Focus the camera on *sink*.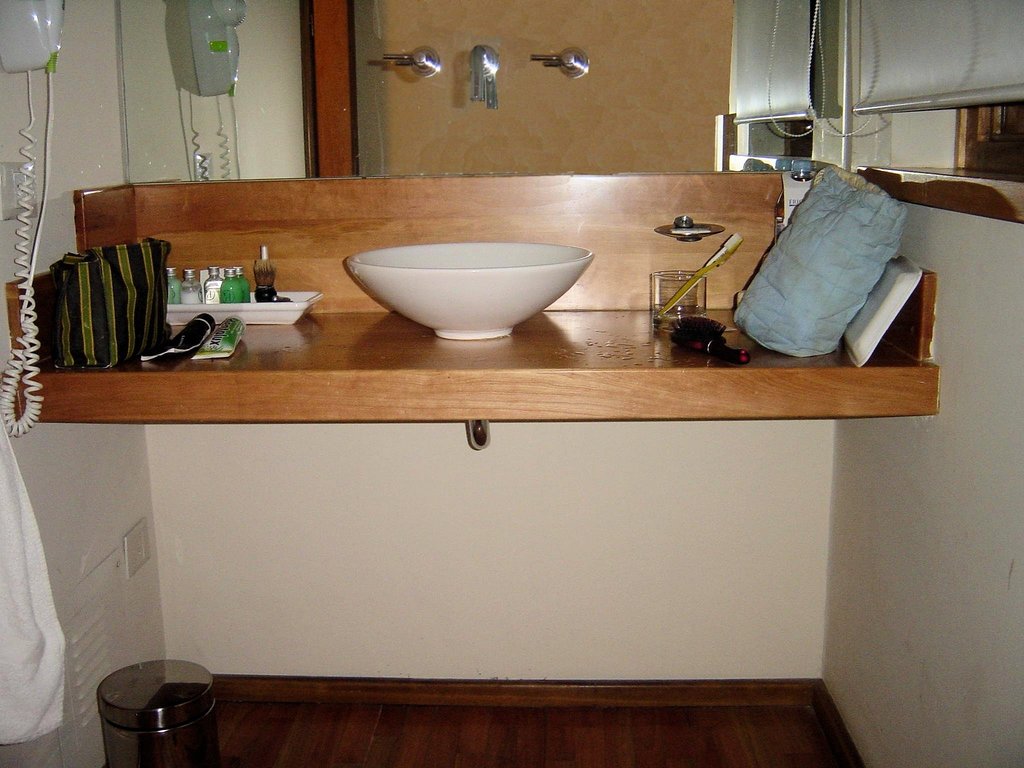
Focus region: region(346, 42, 595, 344).
